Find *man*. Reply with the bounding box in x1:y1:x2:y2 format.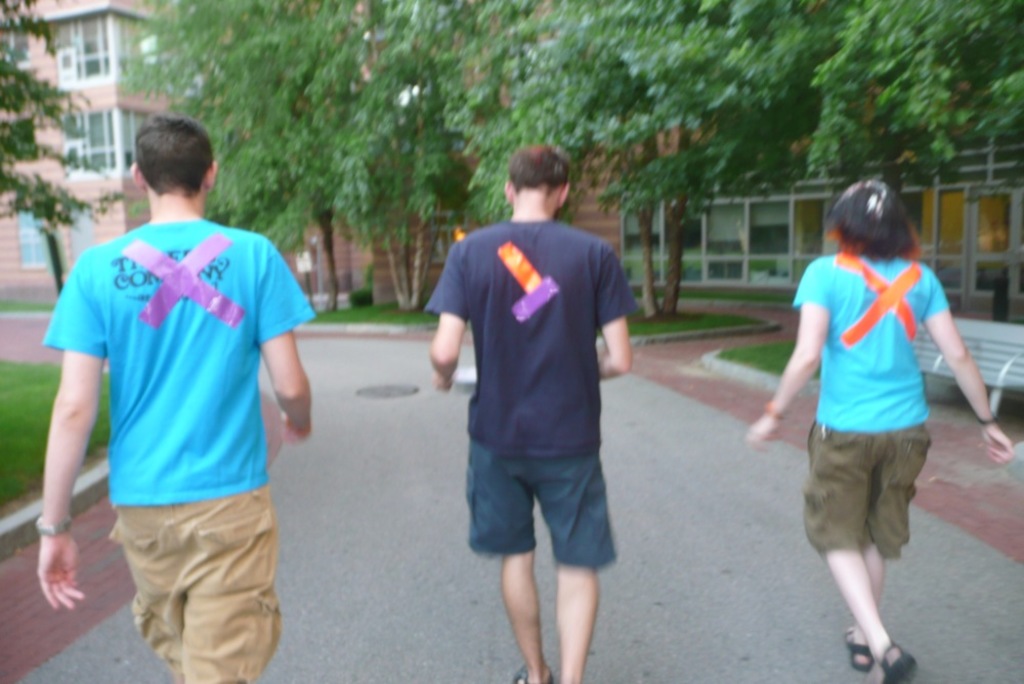
38:105:312:683.
